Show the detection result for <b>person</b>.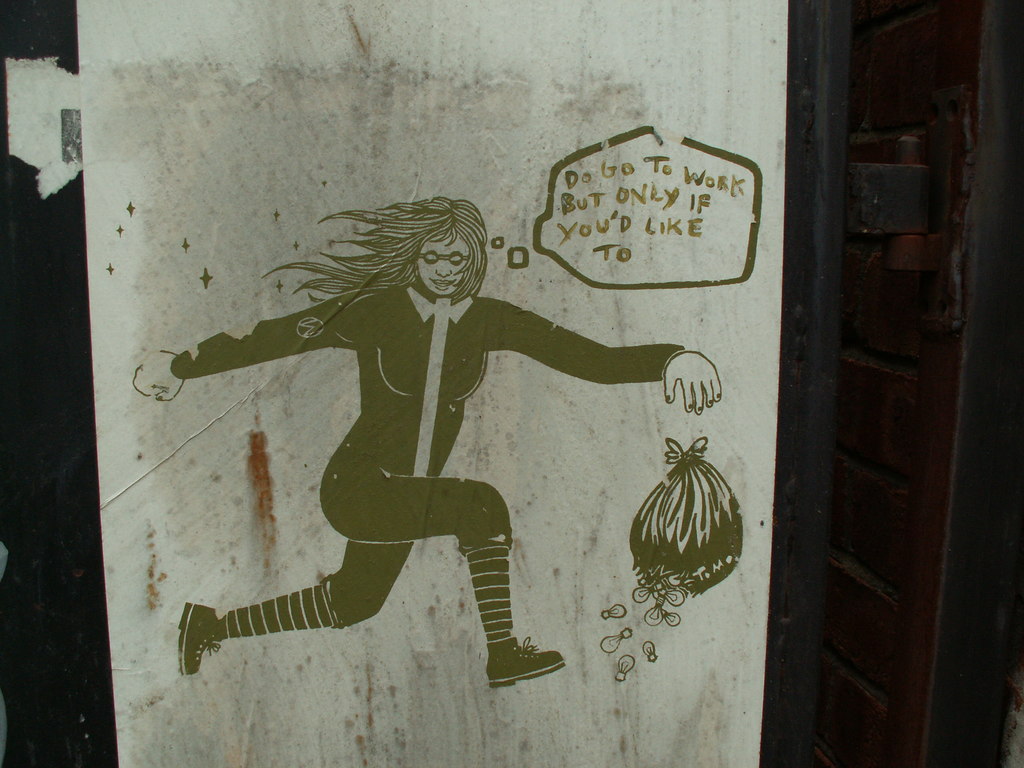
box=[127, 182, 718, 682].
